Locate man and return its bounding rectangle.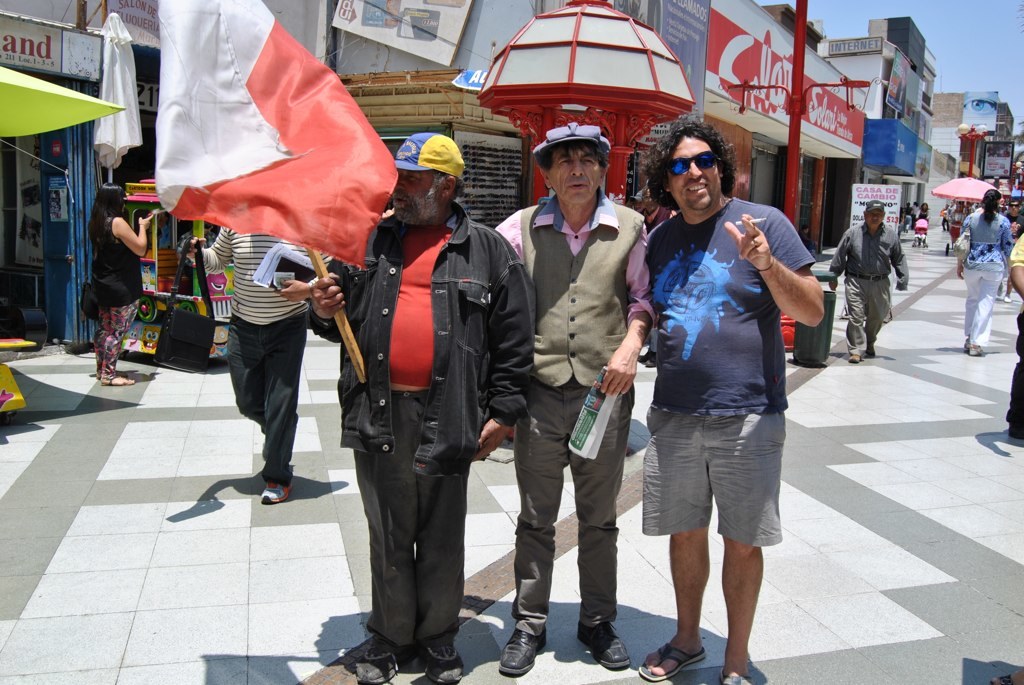
[x1=493, y1=122, x2=648, y2=674].
